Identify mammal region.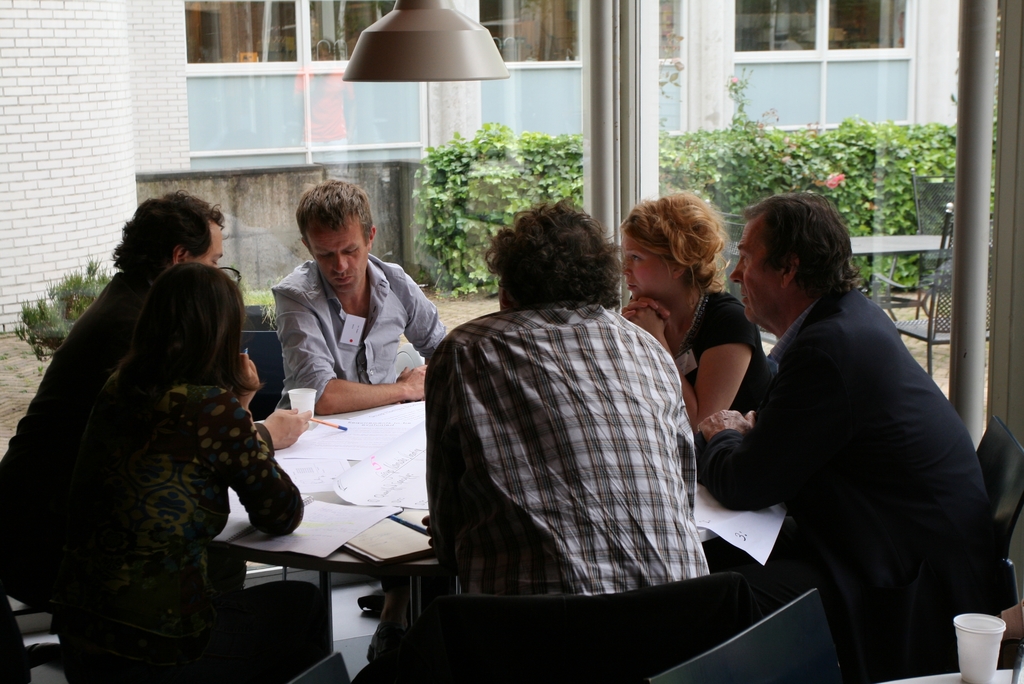
Region: bbox(696, 187, 1013, 683).
